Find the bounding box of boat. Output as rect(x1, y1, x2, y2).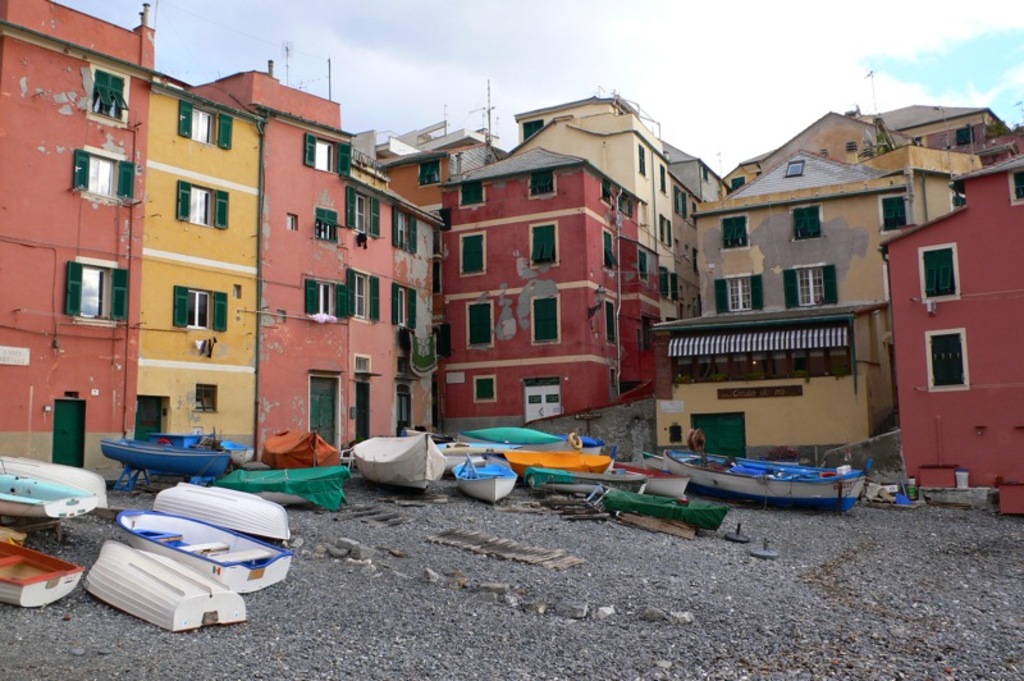
rect(454, 422, 605, 458).
